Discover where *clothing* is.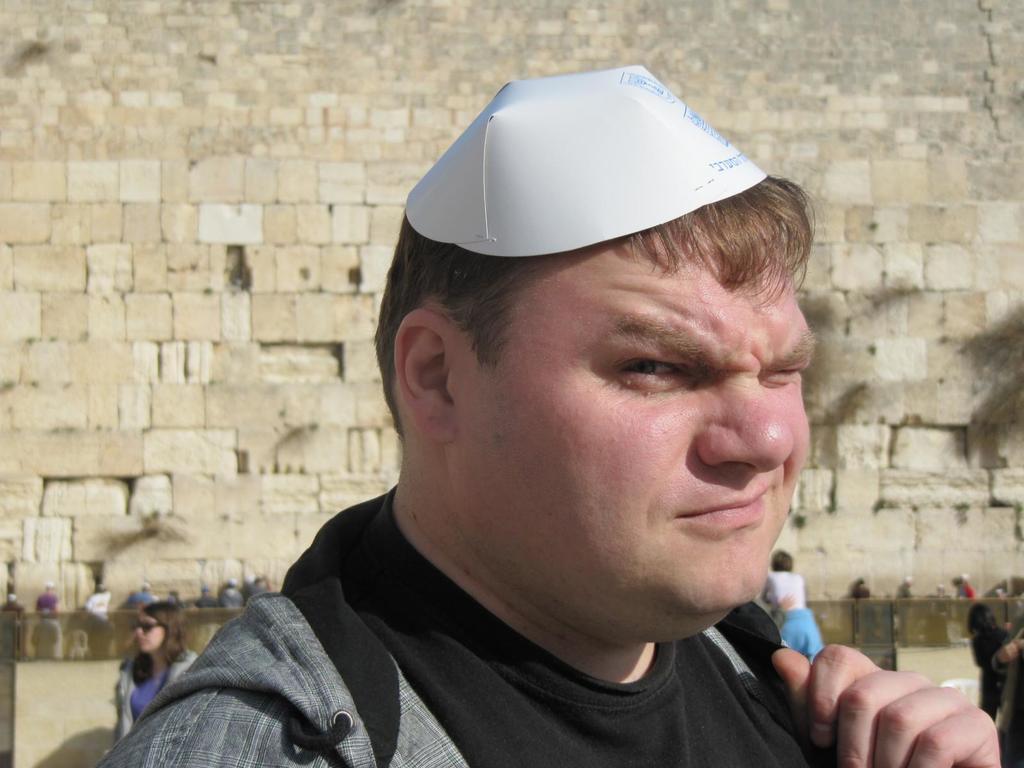
Discovered at (127, 592, 154, 609).
